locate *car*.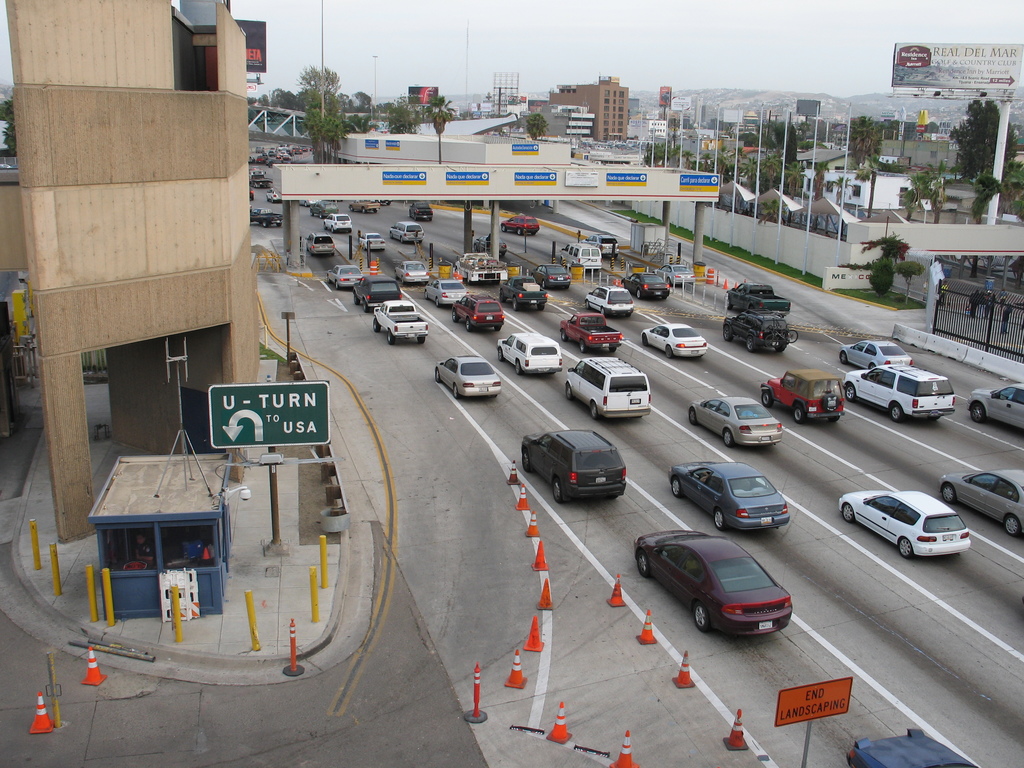
Bounding box: 358:275:400:310.
